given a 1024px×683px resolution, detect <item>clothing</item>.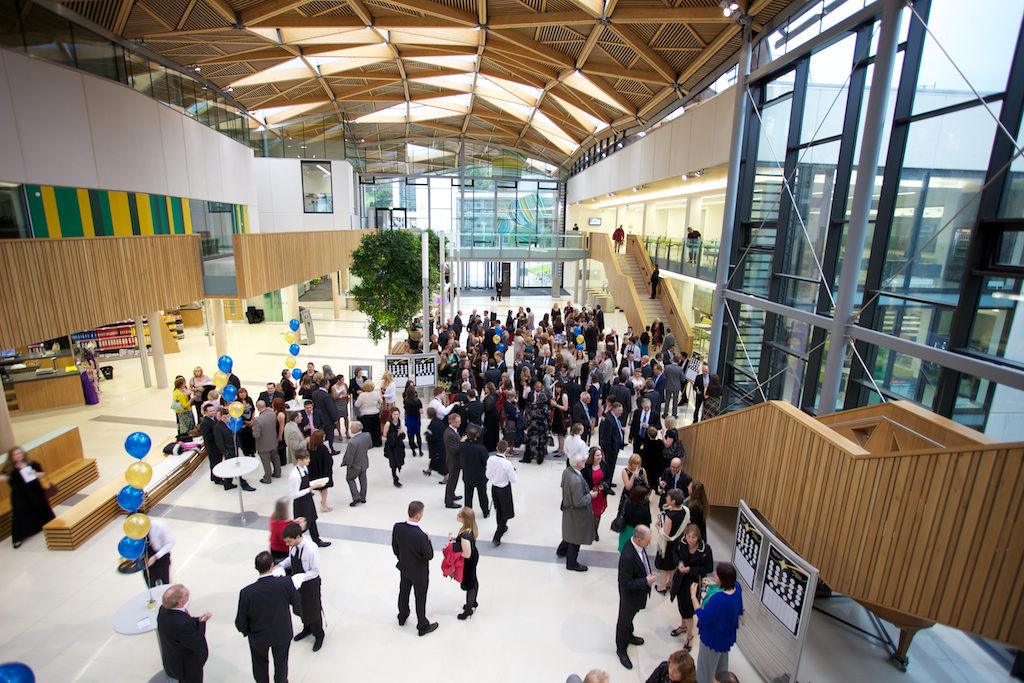
x1=452, y1=528, x2=476, y2=608.
